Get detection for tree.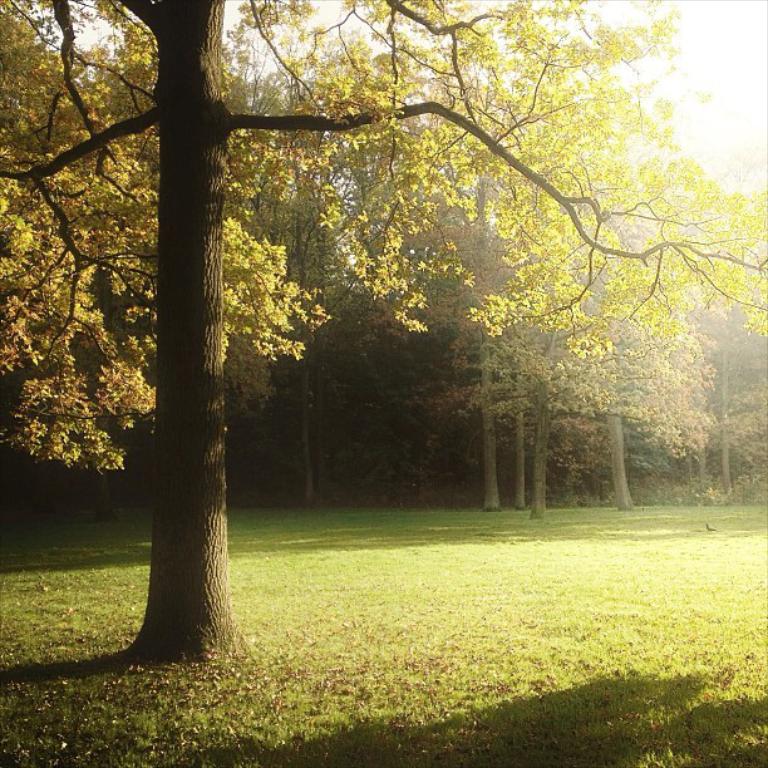
Detection: box=[557, 172, 764, 515].
